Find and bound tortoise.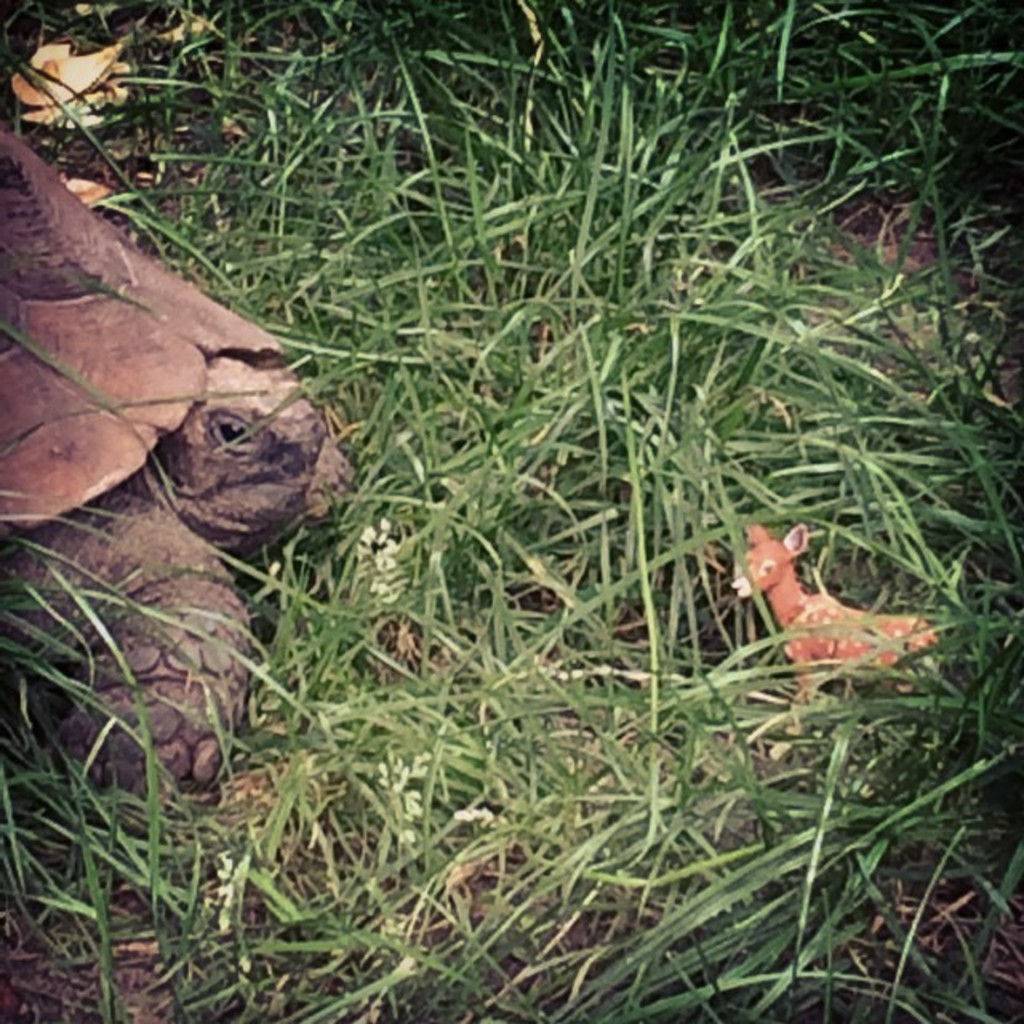
Bound: x1=0 y1=128 x2=355 y2=816.
